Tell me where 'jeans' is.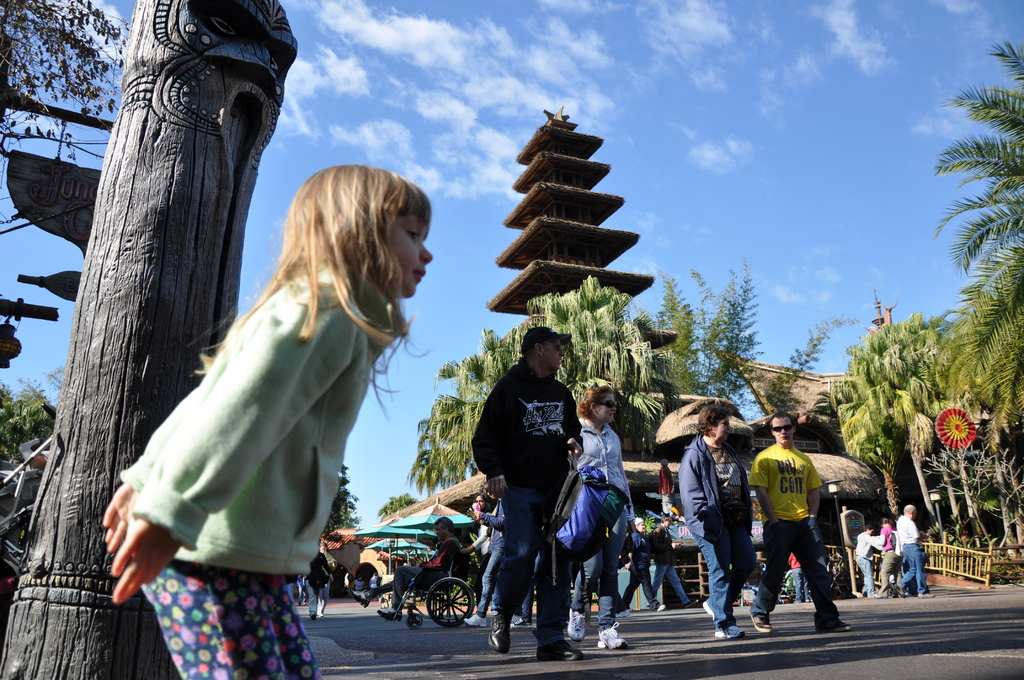
'jeans' is at <box>485,492,573,665</box>.
